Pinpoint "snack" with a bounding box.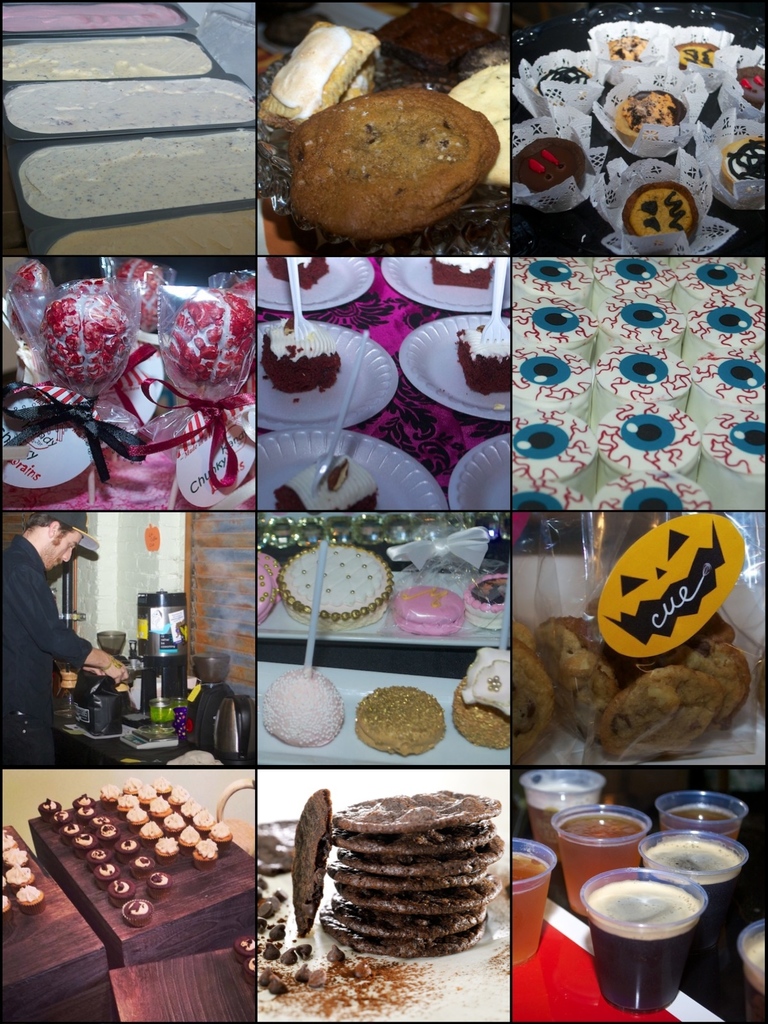
rect(667, 34, 721, 72).
